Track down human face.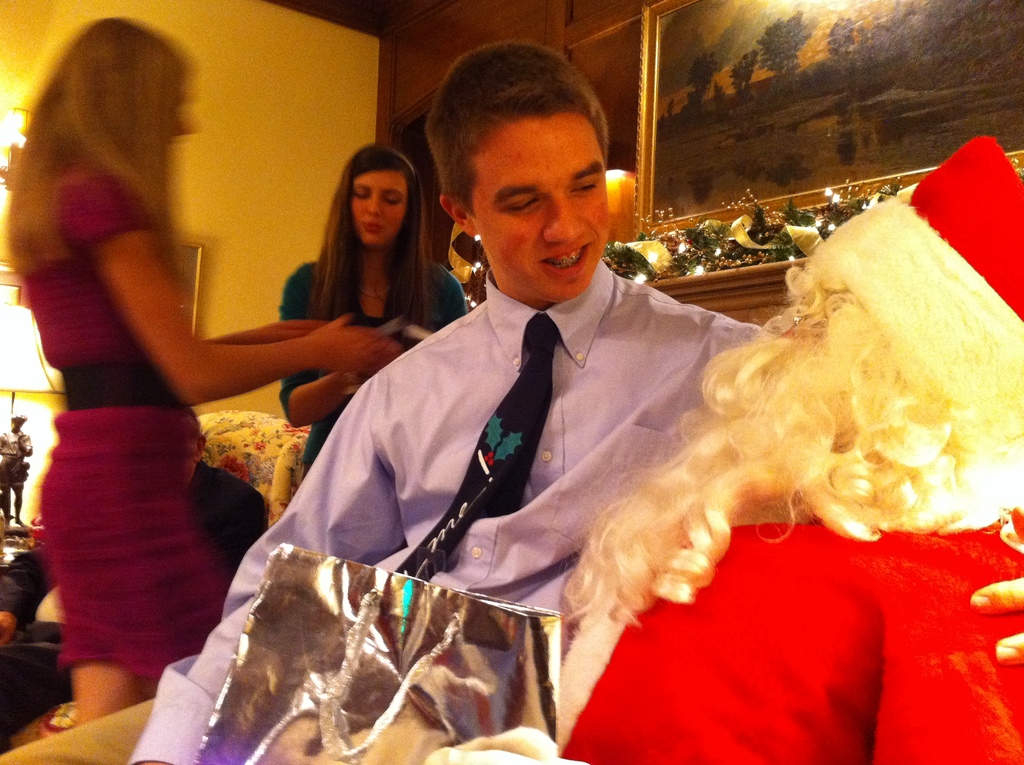
Tracked to [left=353, top=170, right=406, bottom=251].
